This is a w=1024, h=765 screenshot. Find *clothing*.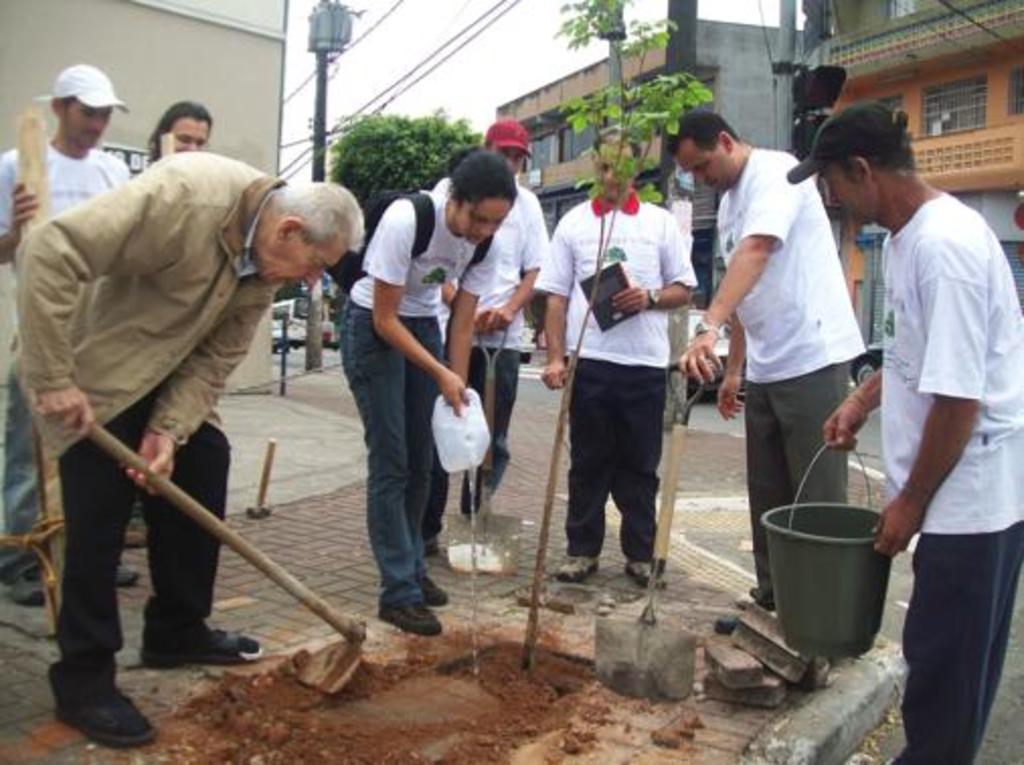
Bounding box: (441, 186, 552, 463).
